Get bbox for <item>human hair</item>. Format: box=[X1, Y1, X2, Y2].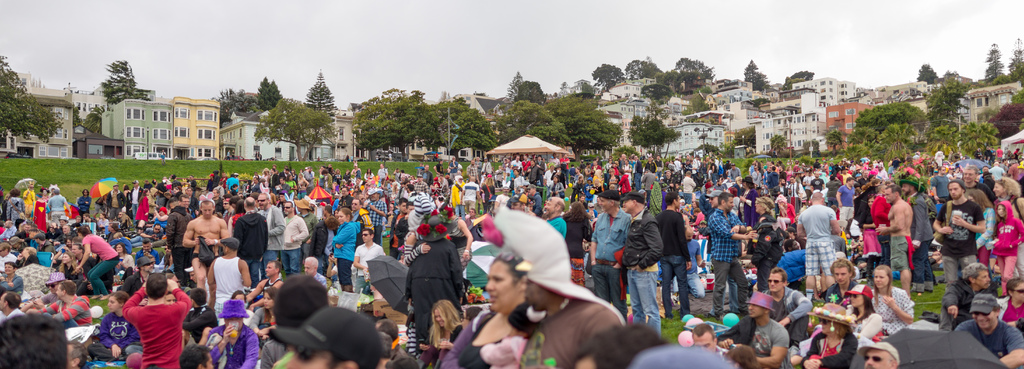
box=[146, 271, 168, 301].
